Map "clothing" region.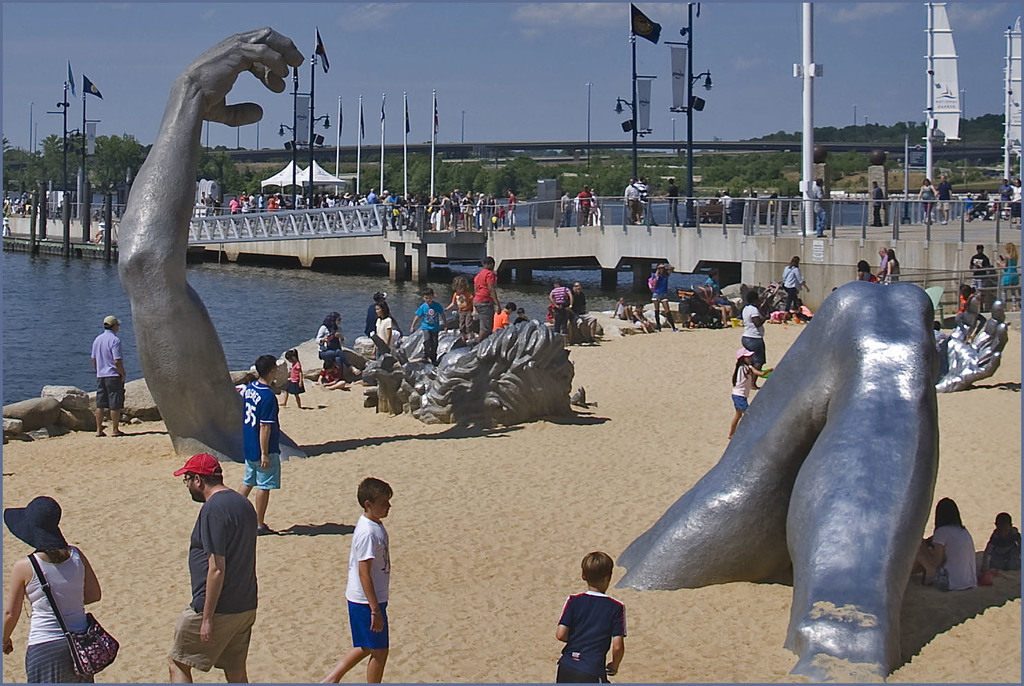
Mapped to 738/303/767/372.
